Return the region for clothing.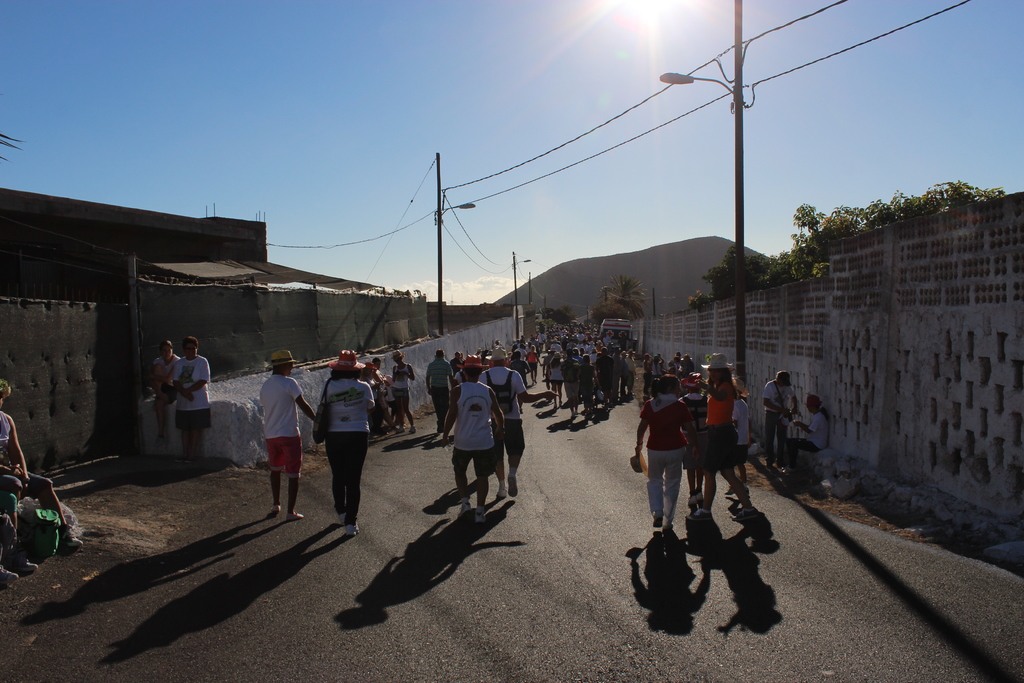
bbox=[0, 411, 53, 514].
